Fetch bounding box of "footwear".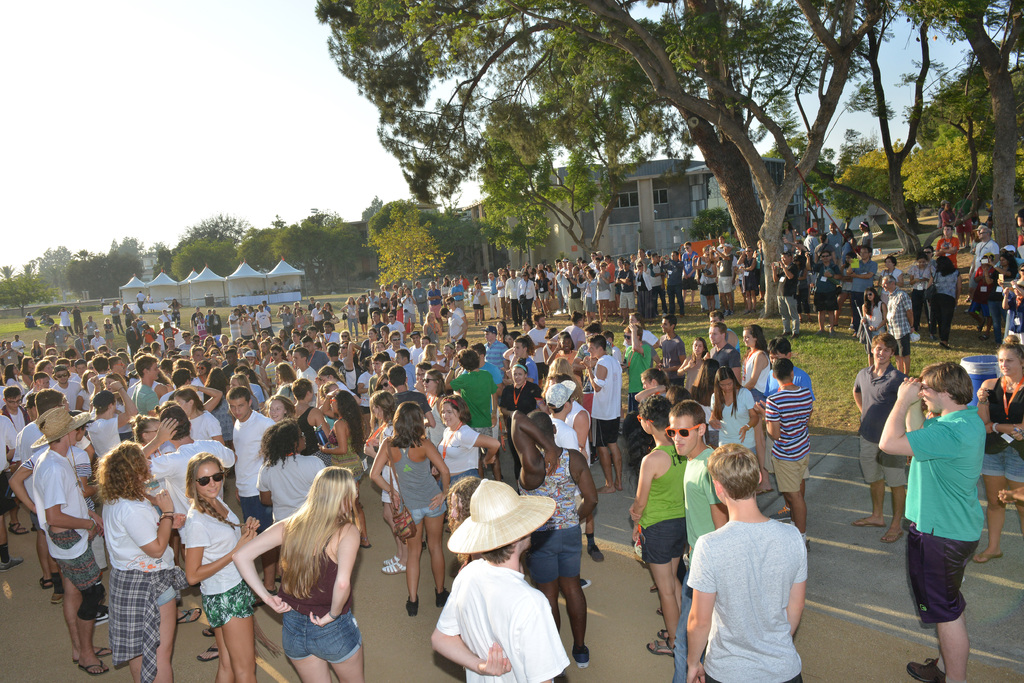
Bbox: (433, 586, 451, 611).
